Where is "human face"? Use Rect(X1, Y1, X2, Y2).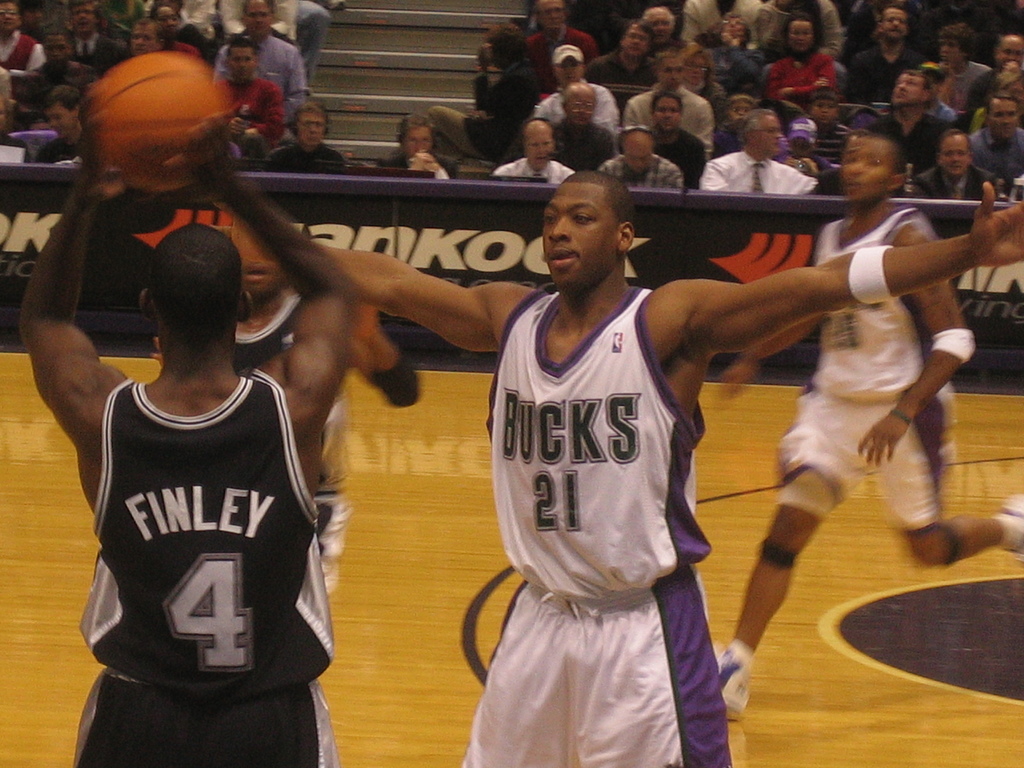
Rect(627, 135, 648, 169).
